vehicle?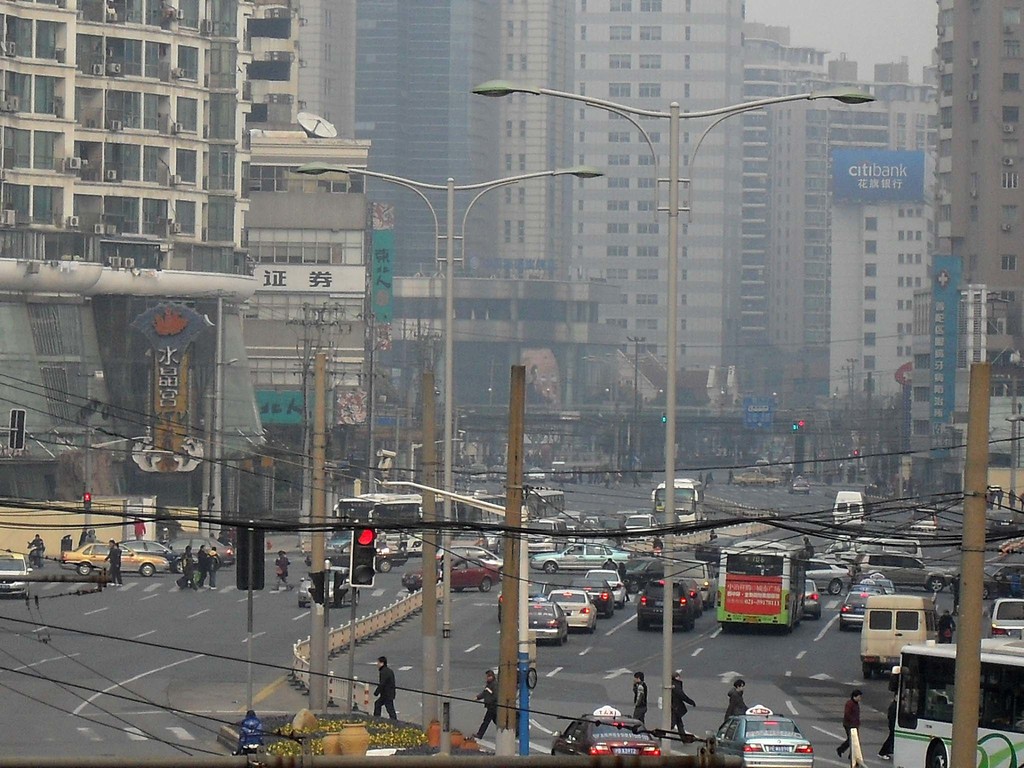
(x1=823, y1=529, x2=922, y2=556)
